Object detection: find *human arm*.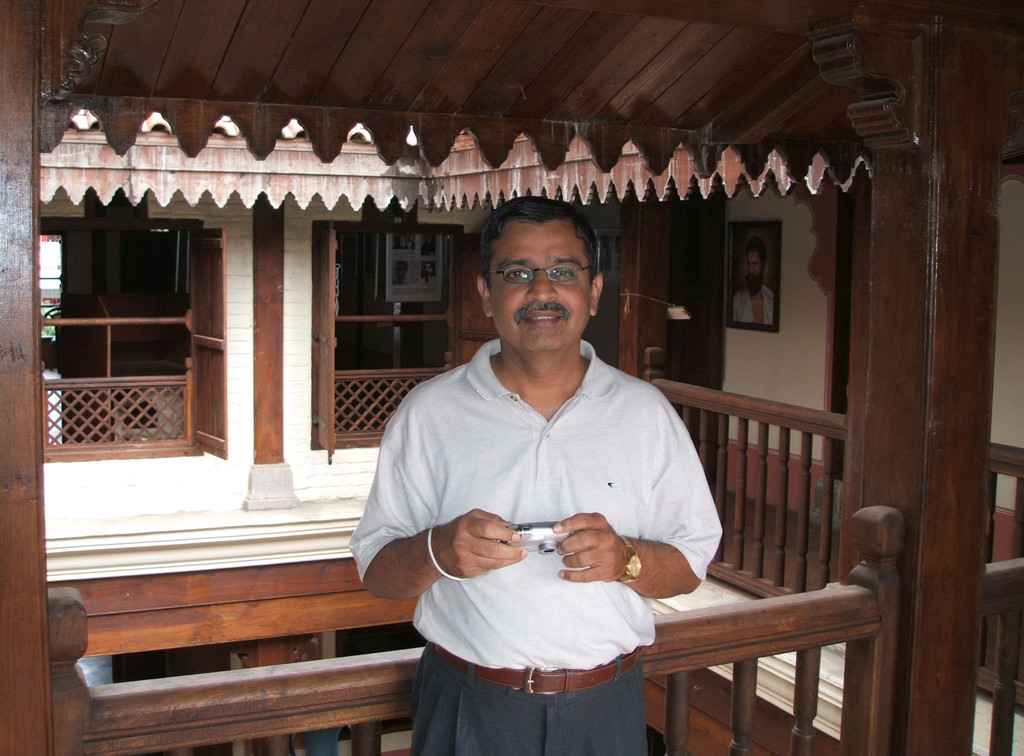
crop(357, 405, 473, 655).
